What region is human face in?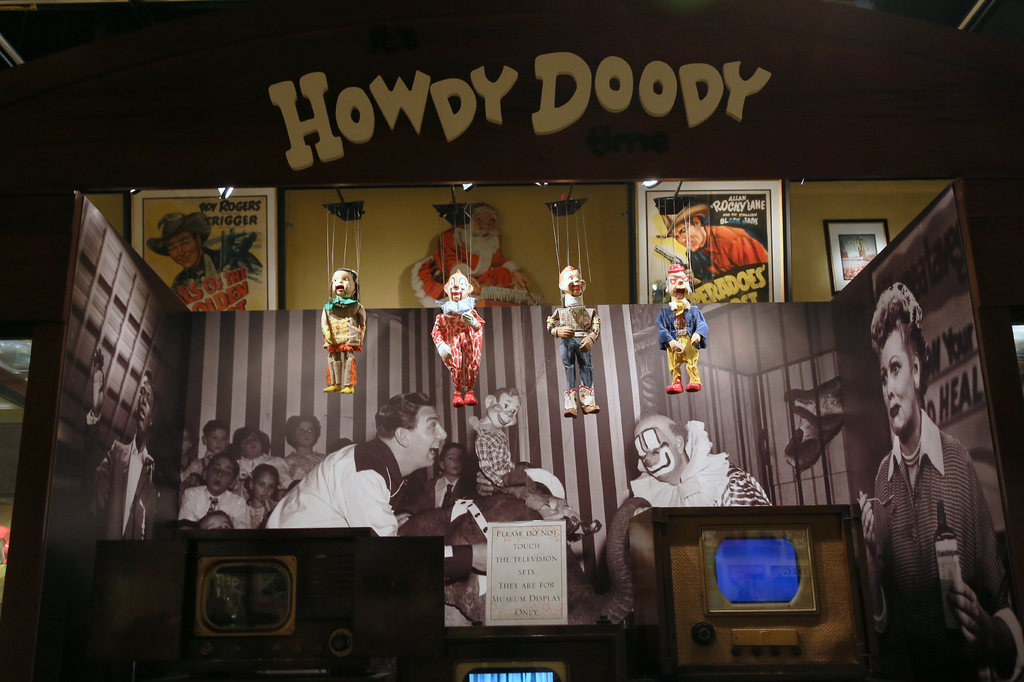
(left=568, top=267, right=588, bottom=296).
